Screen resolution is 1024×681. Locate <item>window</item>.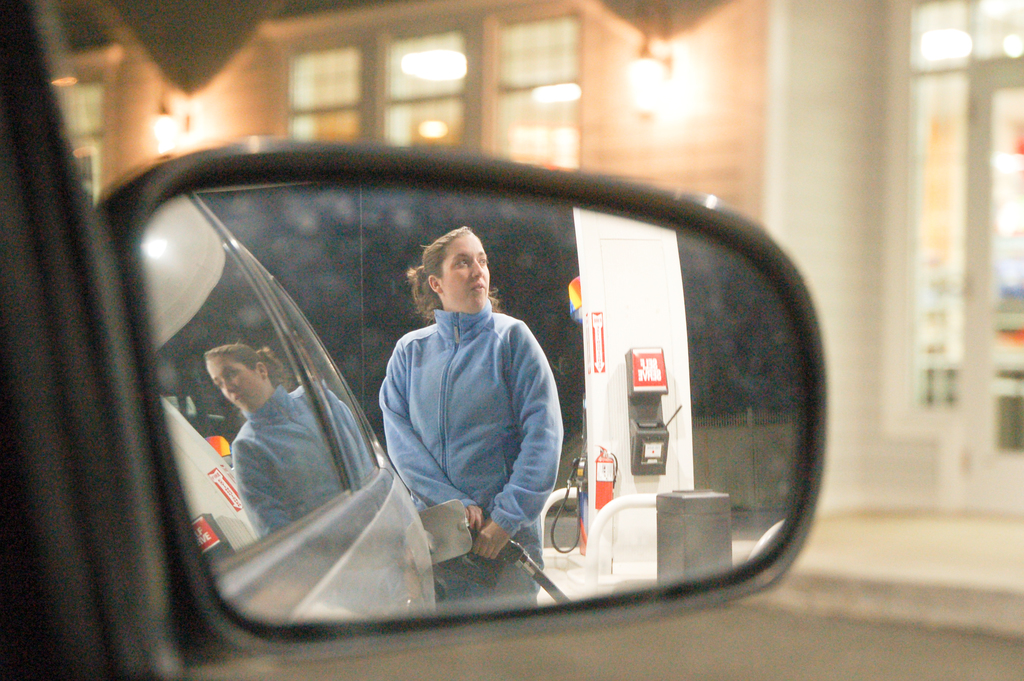
detection(80, 53, 866, 657).
